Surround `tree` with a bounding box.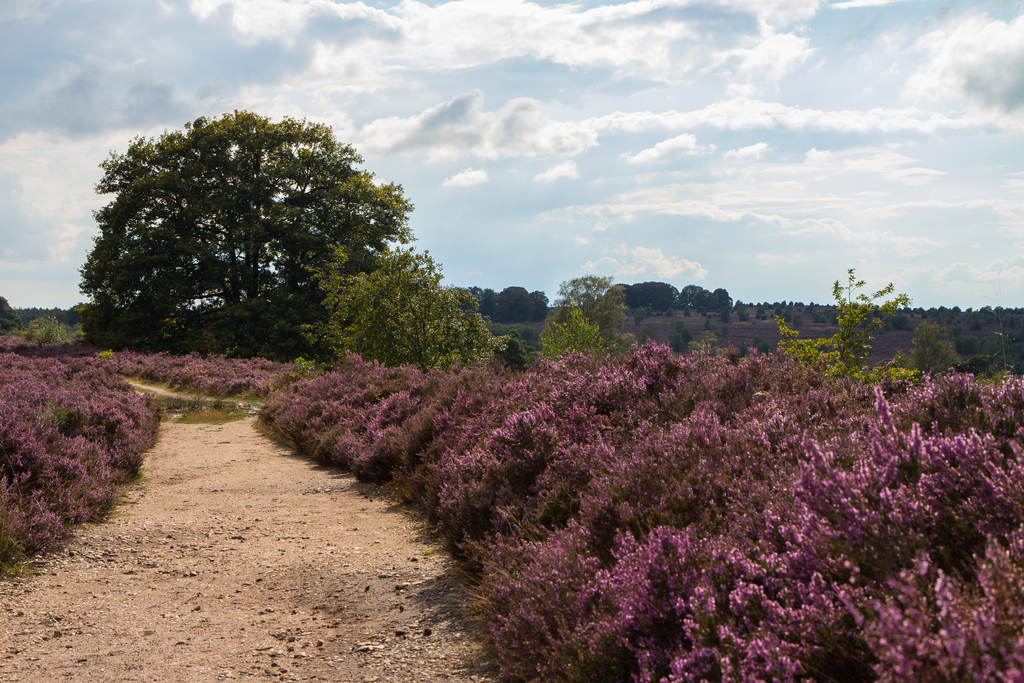
1, 292, 21, 339.
